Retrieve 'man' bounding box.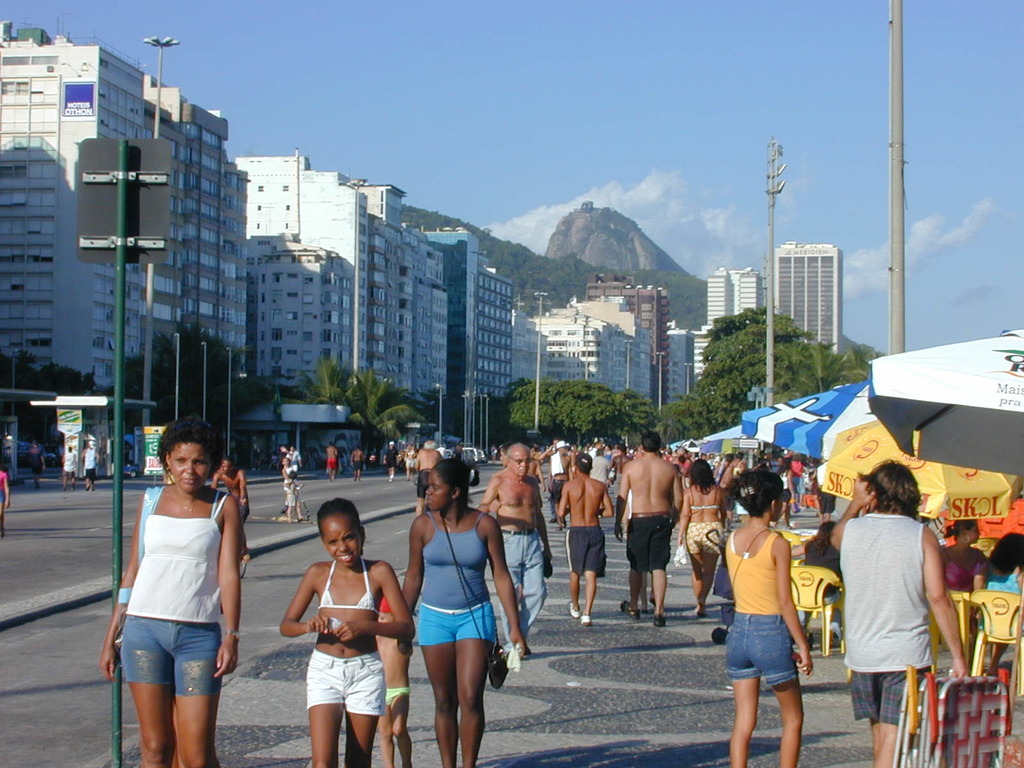
Bounding box: x1=283 y1=445 x2=303 y2=476.
